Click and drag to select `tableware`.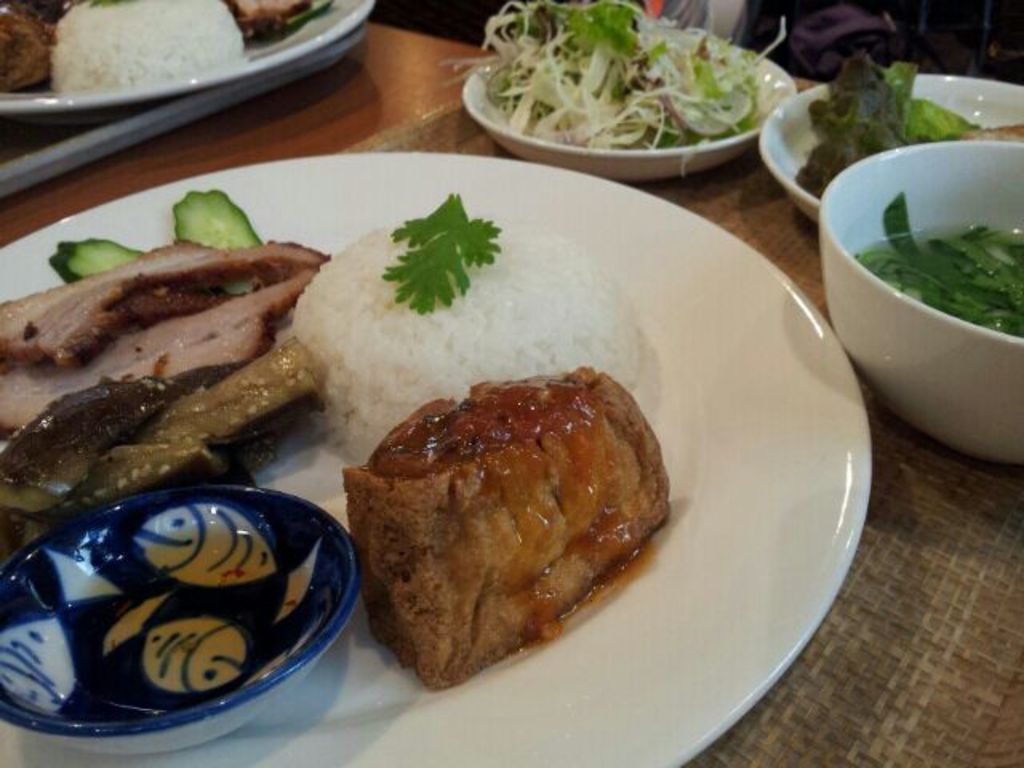
Selection: x1=757, y1=70, x2=1022, y2=219.
